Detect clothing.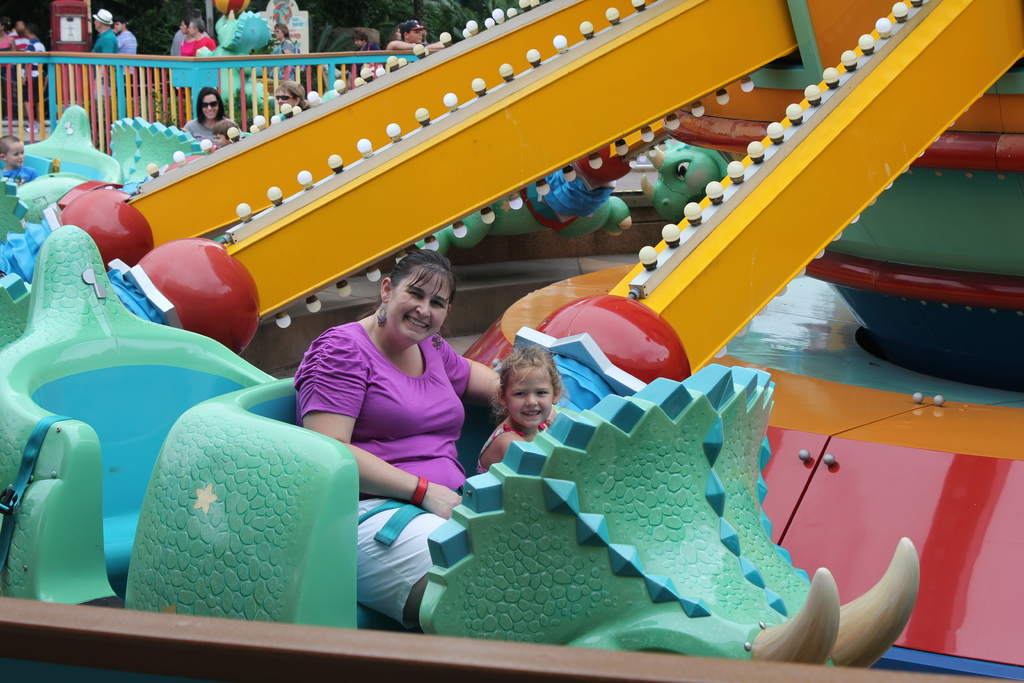
Detected at rect(116, 29, 141, 85).
